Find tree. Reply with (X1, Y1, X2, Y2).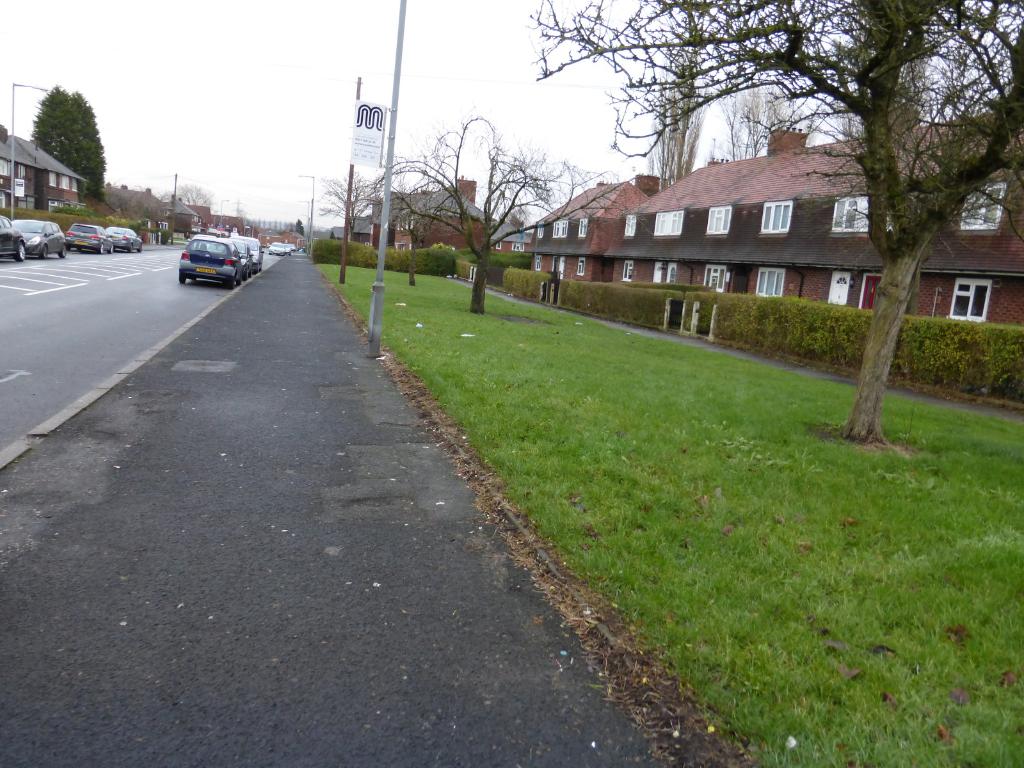
(380, 109, 659, 311).
